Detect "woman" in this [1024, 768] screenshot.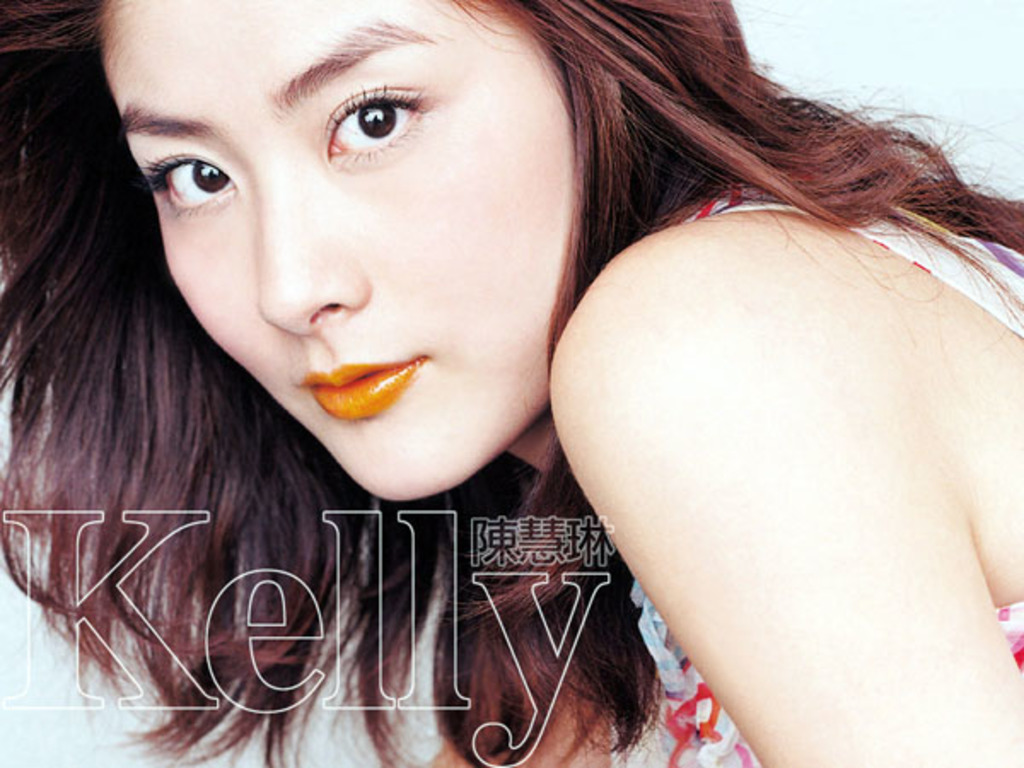
Detection: <box>0,0,1022,766</box>.
